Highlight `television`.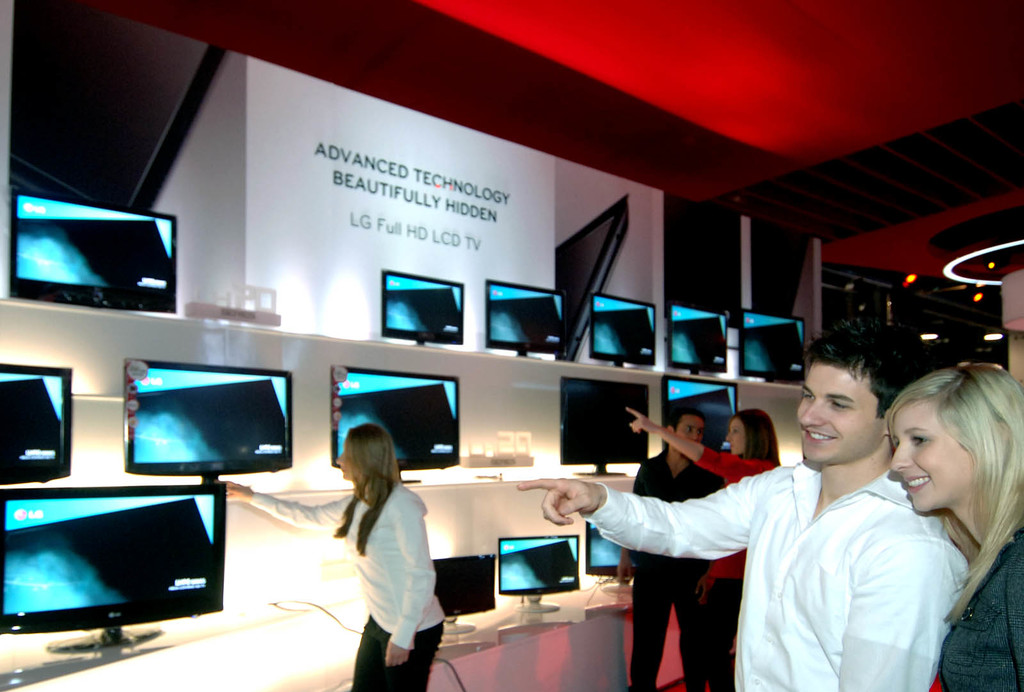
Highlighted region: bbox=[587, 291, 659, 374].
